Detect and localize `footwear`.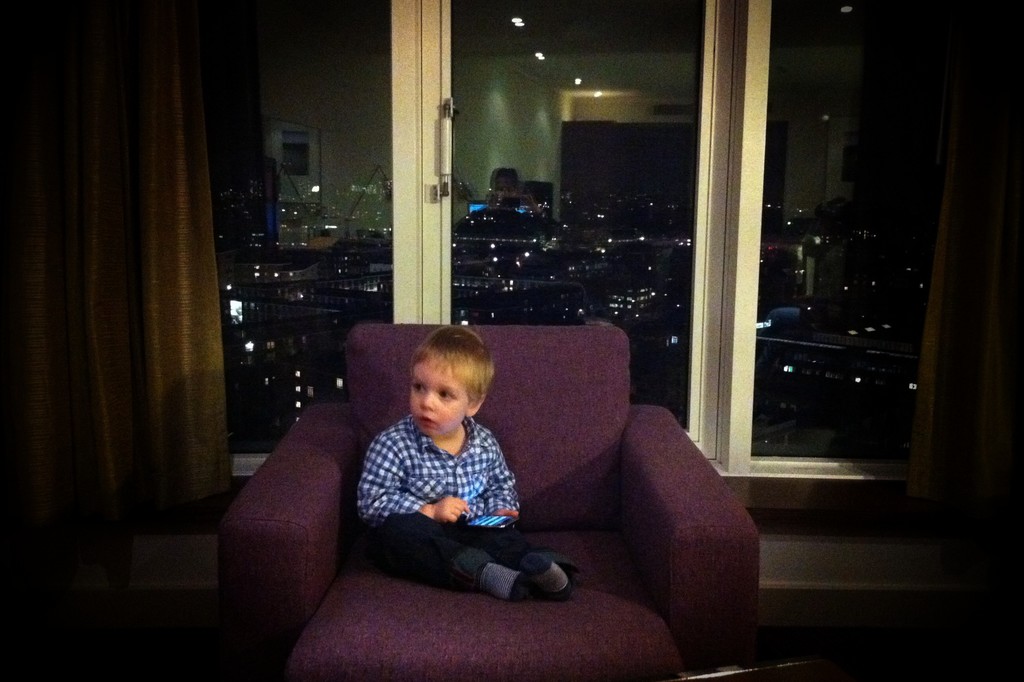
Localized at Rect(528, 552, 585, 588).
